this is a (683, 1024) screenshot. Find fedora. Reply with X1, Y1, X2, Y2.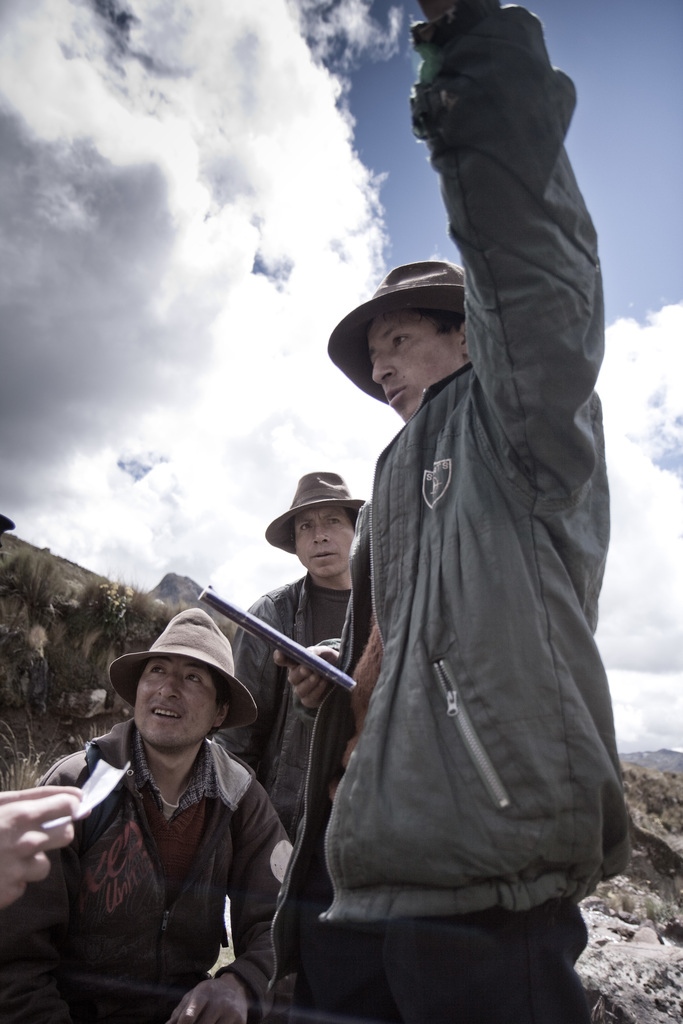
110, 607, 260, 728.
